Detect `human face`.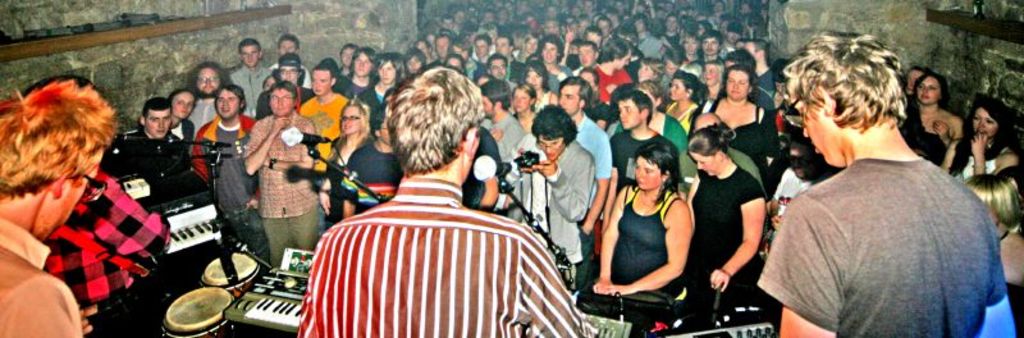
Detected at Rect(631, 19, 643, 32).
